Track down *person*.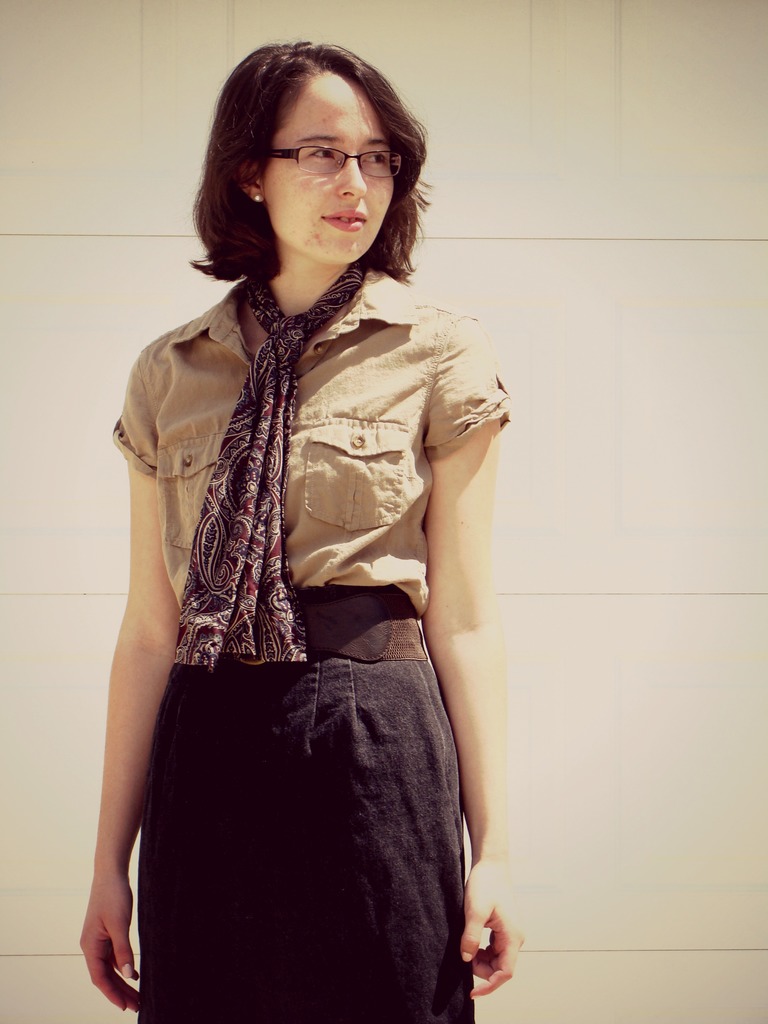
Tracked to <box>63,28,528,1023</box>.
